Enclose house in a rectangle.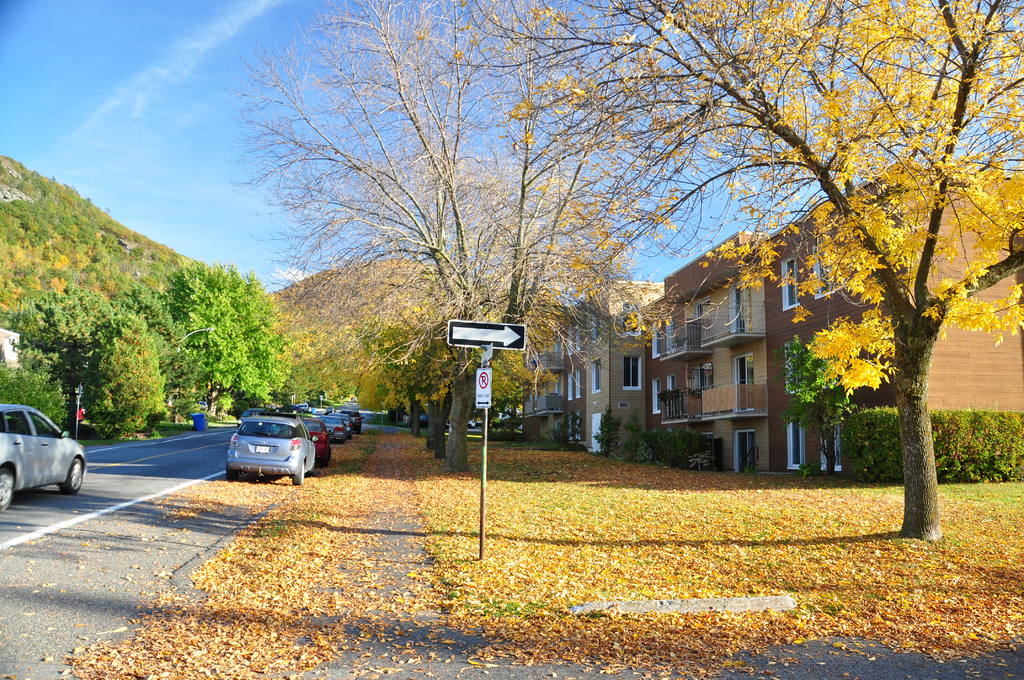
box=[557, 276, 667, 464].
